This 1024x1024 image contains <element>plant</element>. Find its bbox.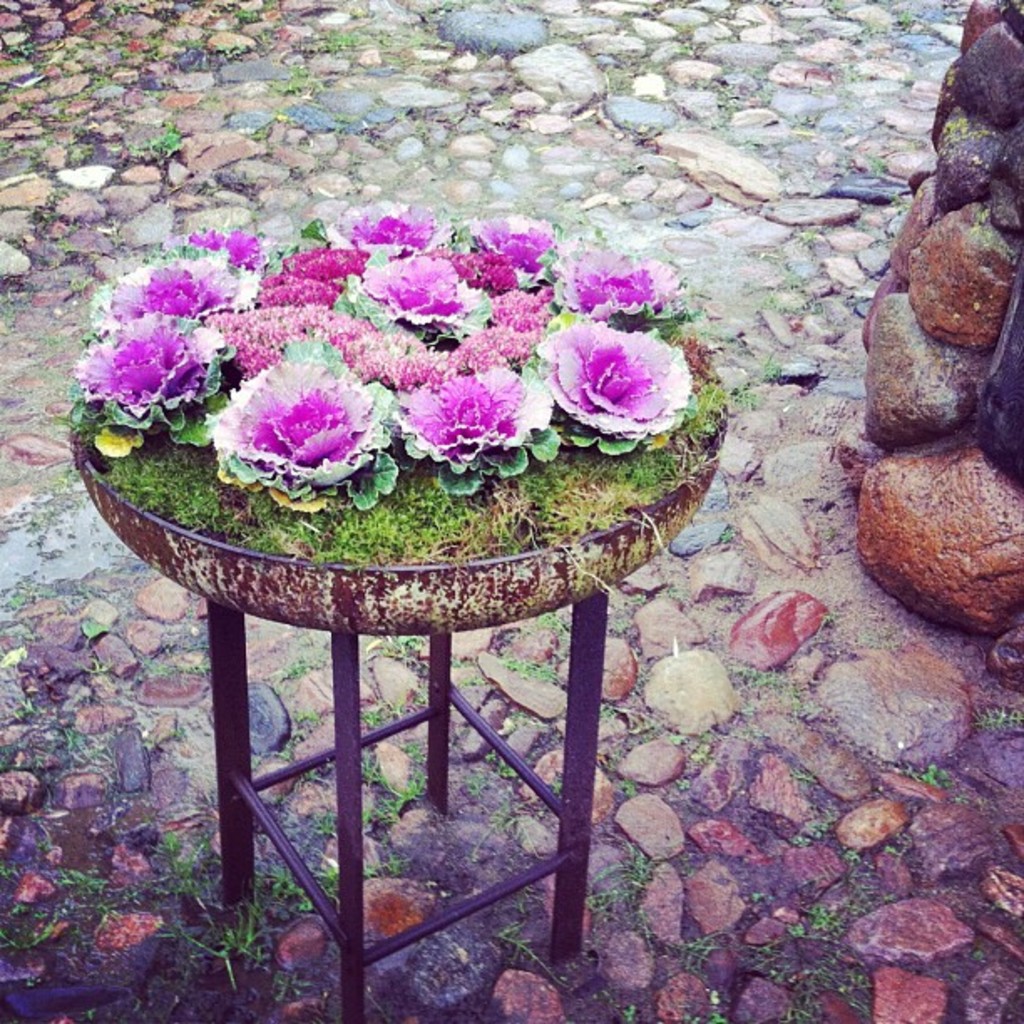
box(795, 209, 830, 243).
